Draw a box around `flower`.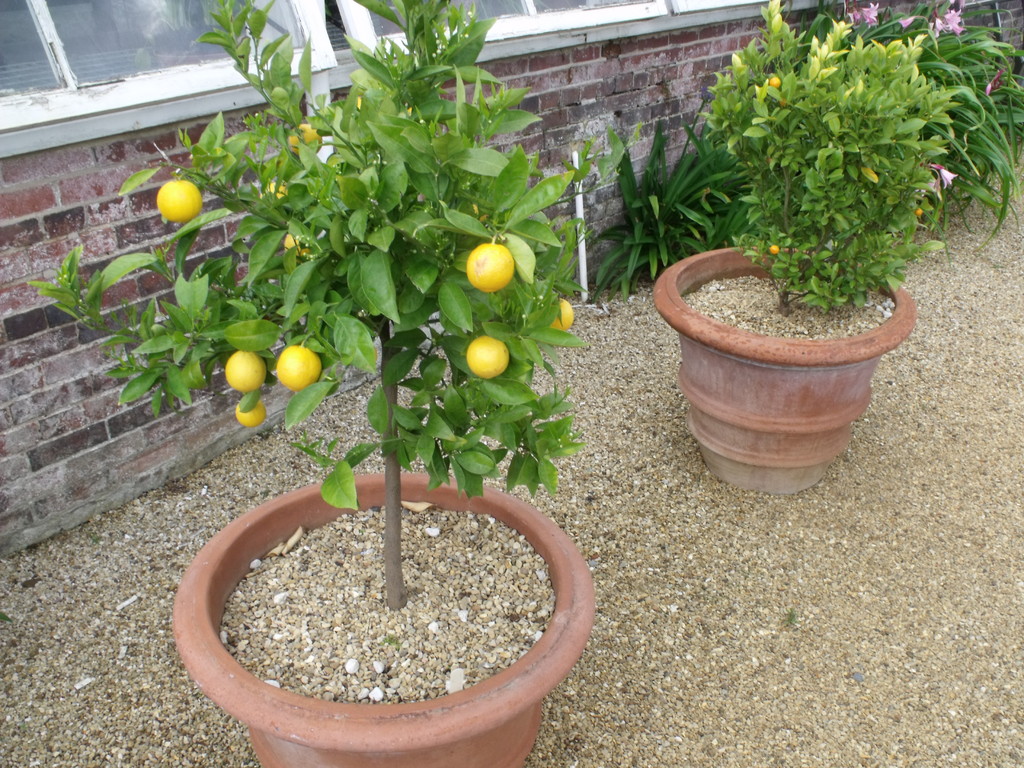
region(988, 70, 1003, 95).
